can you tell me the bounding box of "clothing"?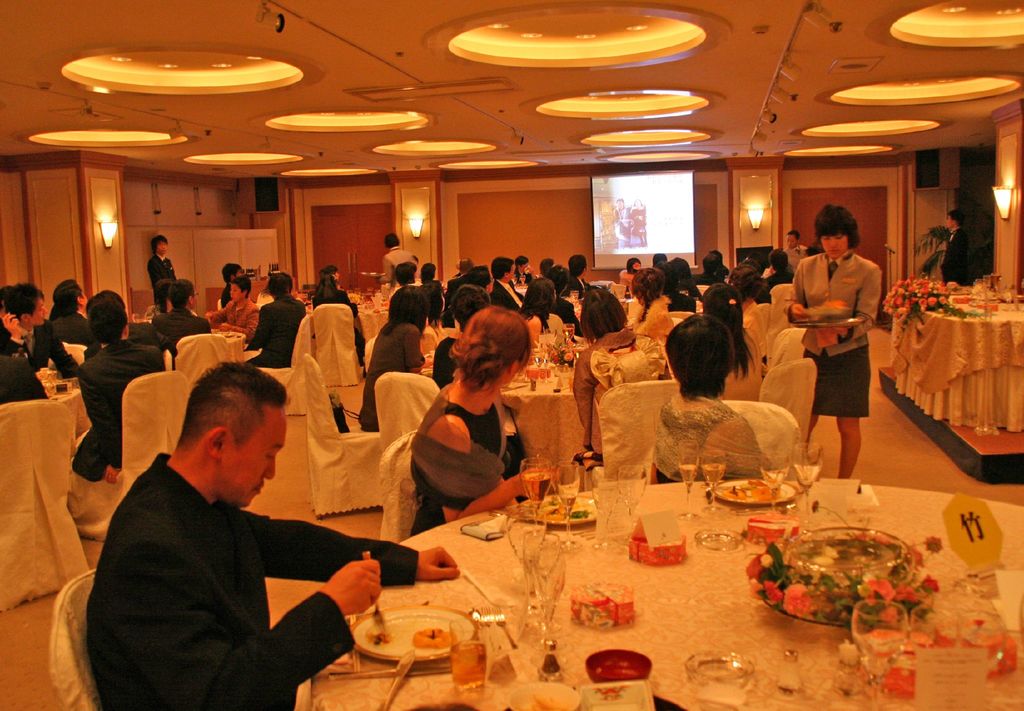
bbox(518, 277, 576, 323).
